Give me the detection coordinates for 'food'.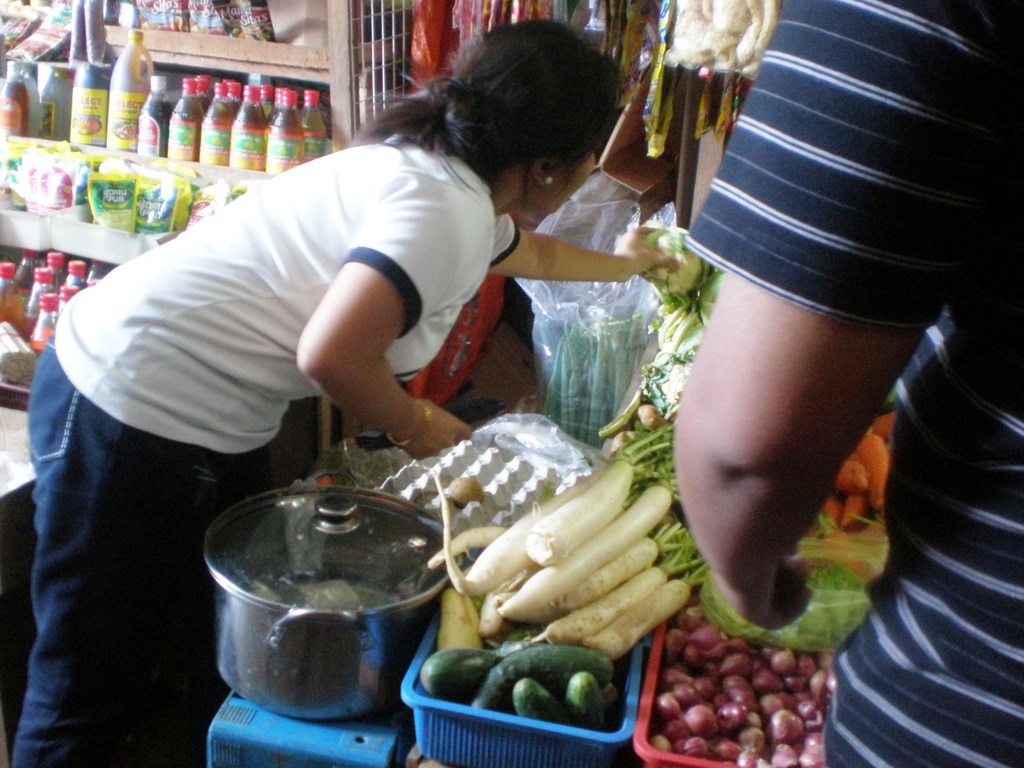
locate(514, 677, 567, 722).
